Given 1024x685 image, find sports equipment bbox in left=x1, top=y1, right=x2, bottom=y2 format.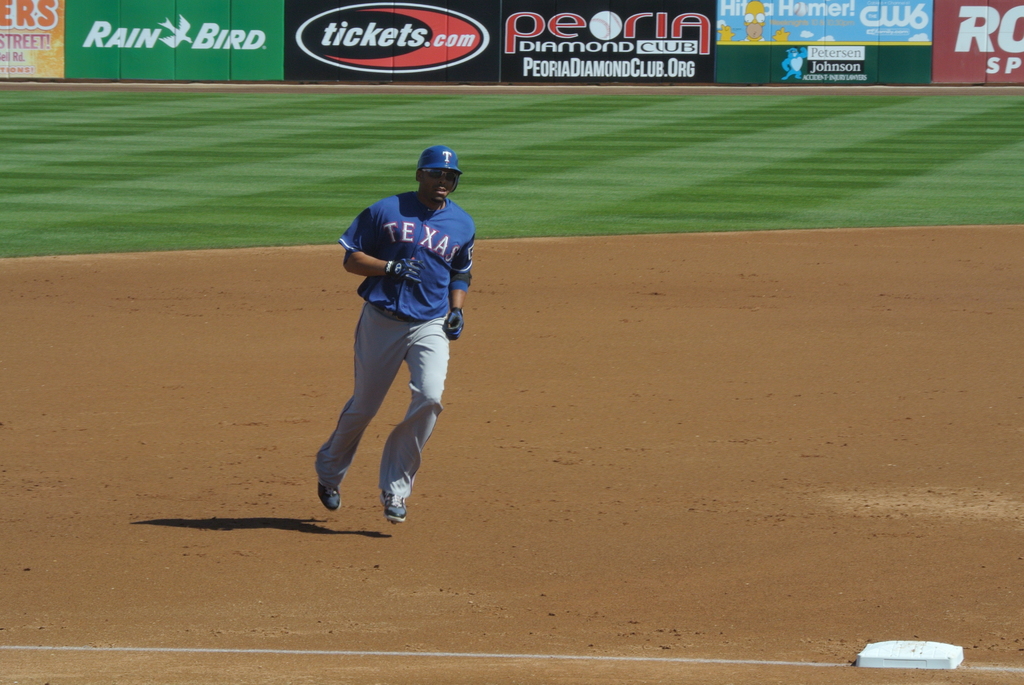
left=381, top=489, right=407, bottom=523.
